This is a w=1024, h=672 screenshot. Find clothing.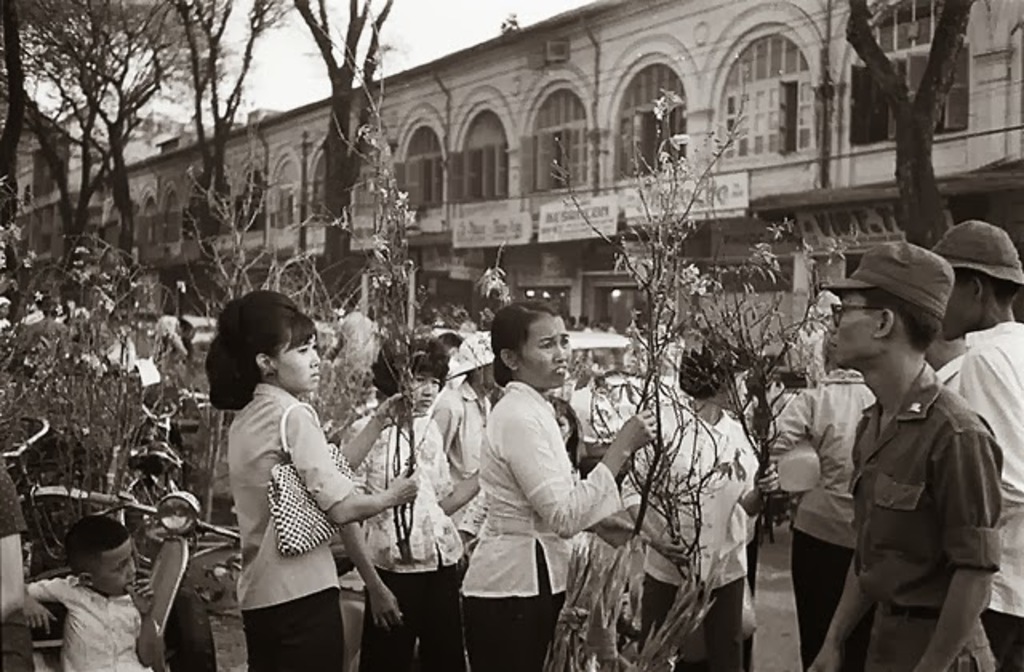
Bounding box: region(21, 573, 150, 670).
